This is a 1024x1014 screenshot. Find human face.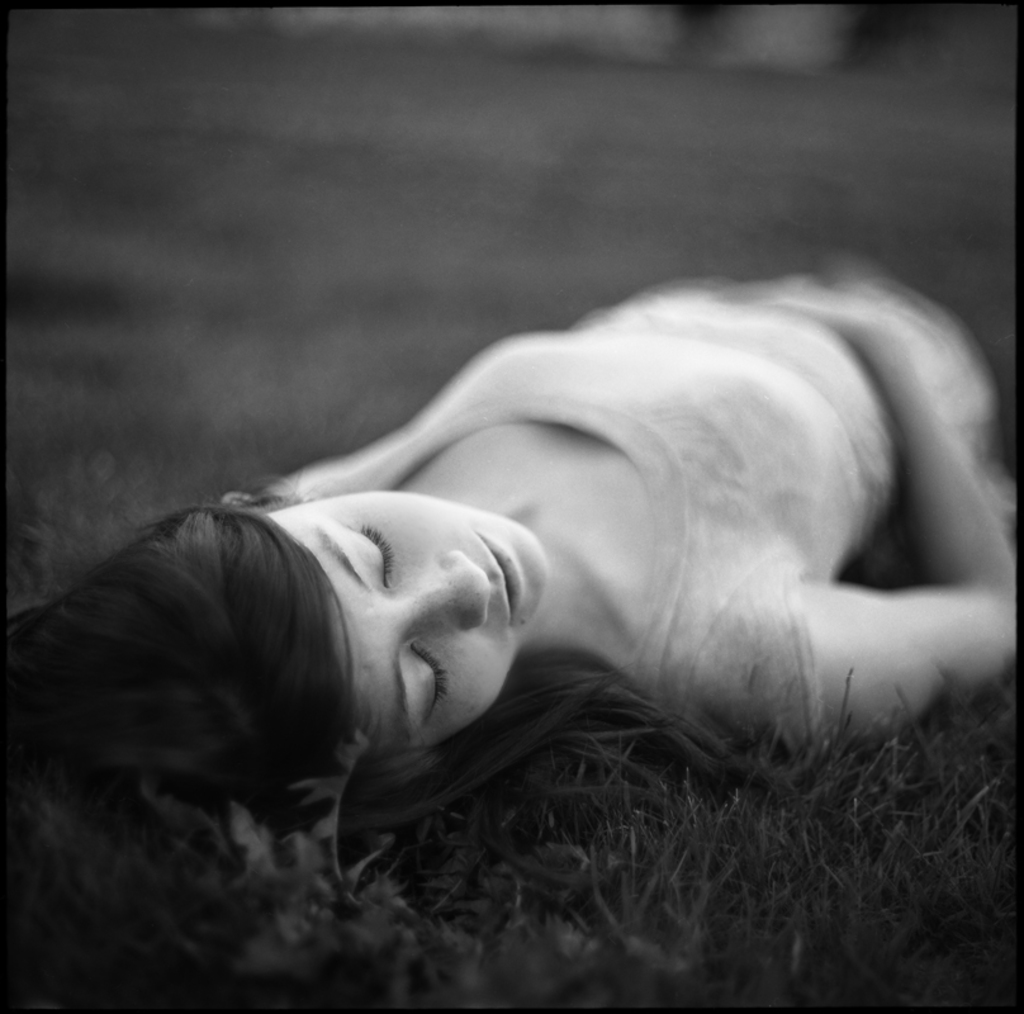
Bounding box: left=307, top=480, right=547, bottom=768.
